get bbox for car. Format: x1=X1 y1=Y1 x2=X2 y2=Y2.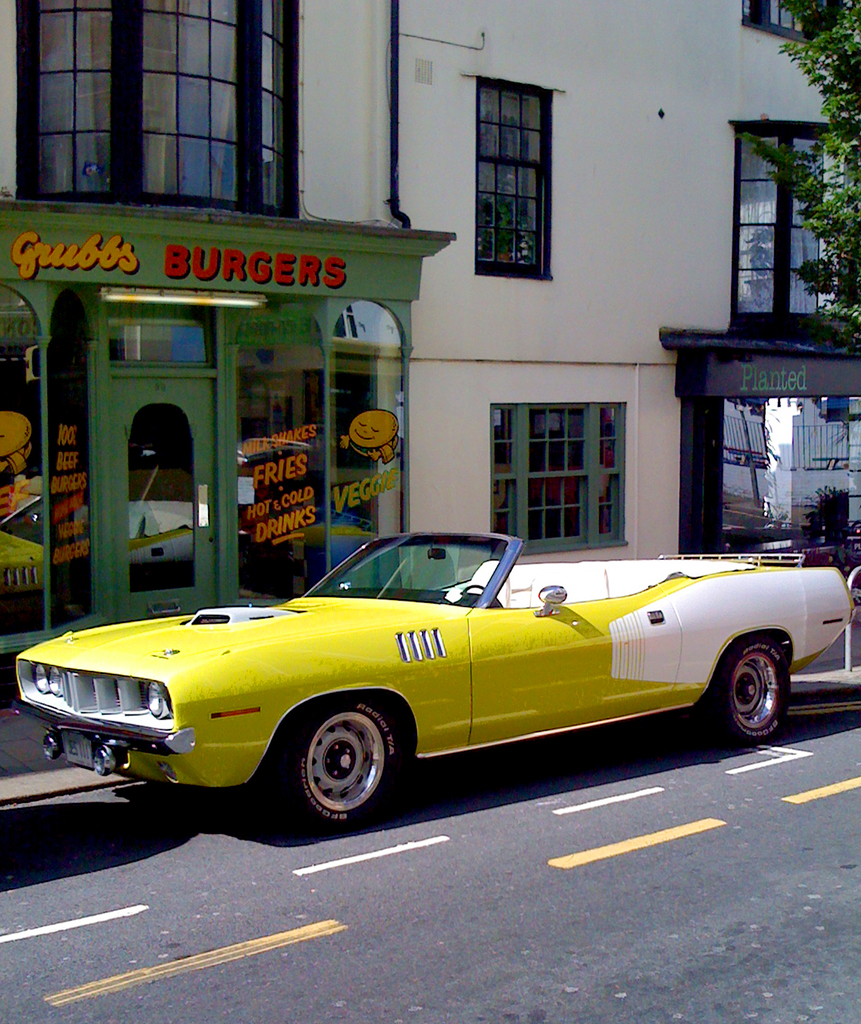
x1=15 y1=531 x2=855 y2=825.
